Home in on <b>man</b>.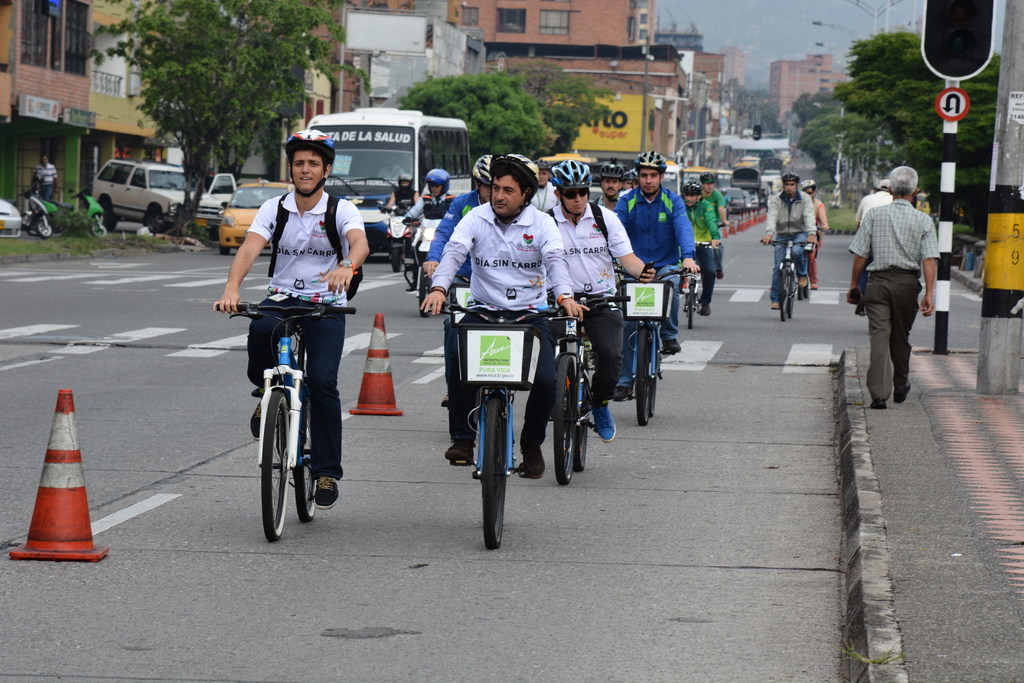
Homed in at <bbox>538, 160, 658, 465</bbox>.
